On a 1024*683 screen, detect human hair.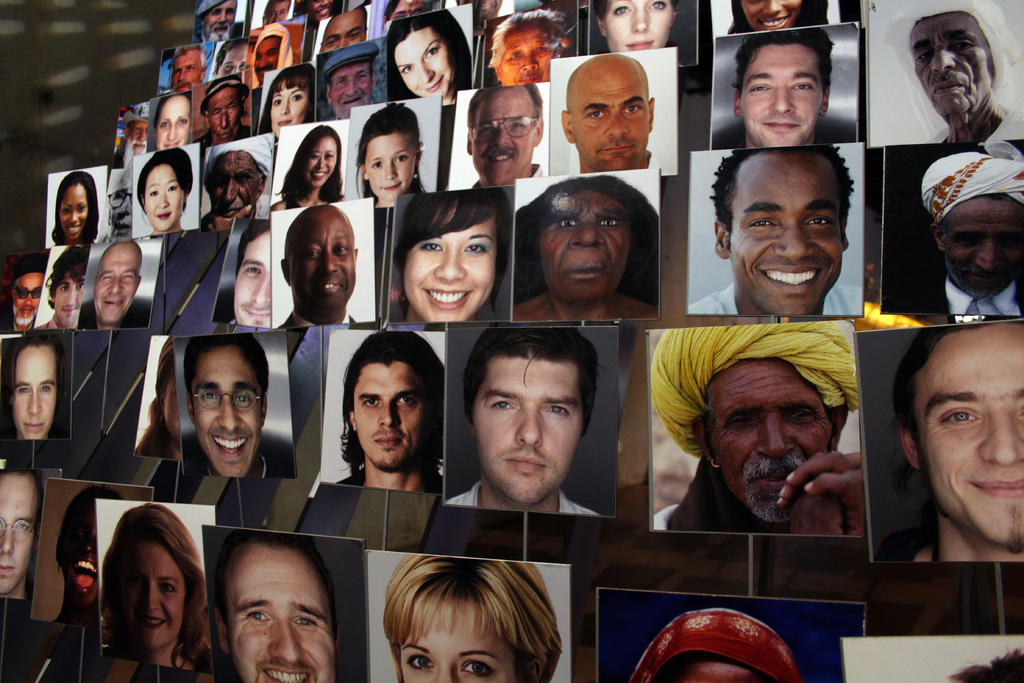
{"x1": 371, "y1": 568, "x2": 580, "y2": 682}.
